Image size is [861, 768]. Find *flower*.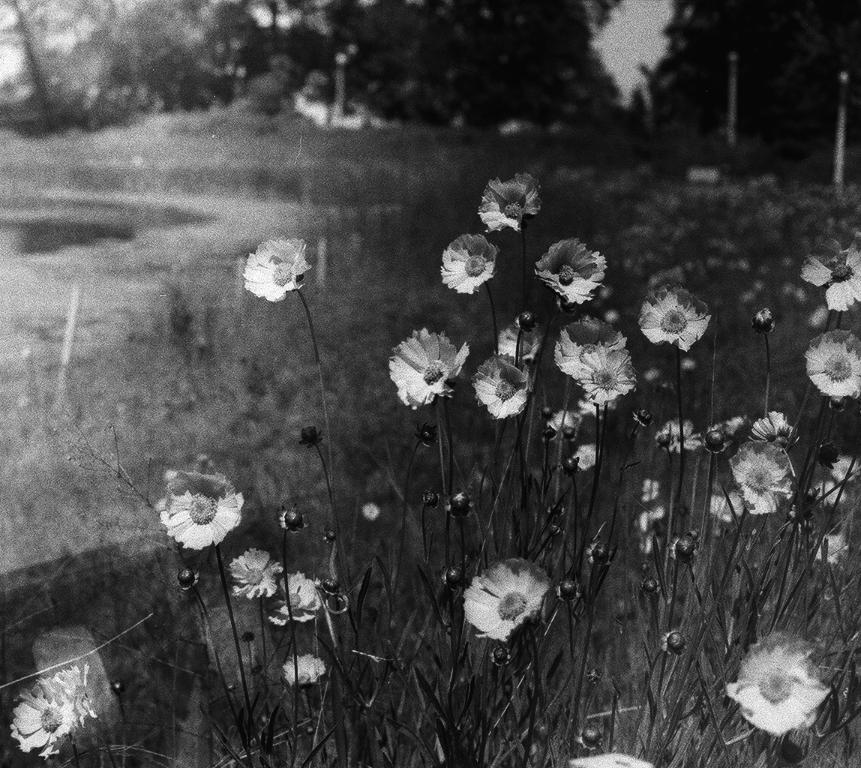
x1=746 y1=410 x2=797 y2=455.
